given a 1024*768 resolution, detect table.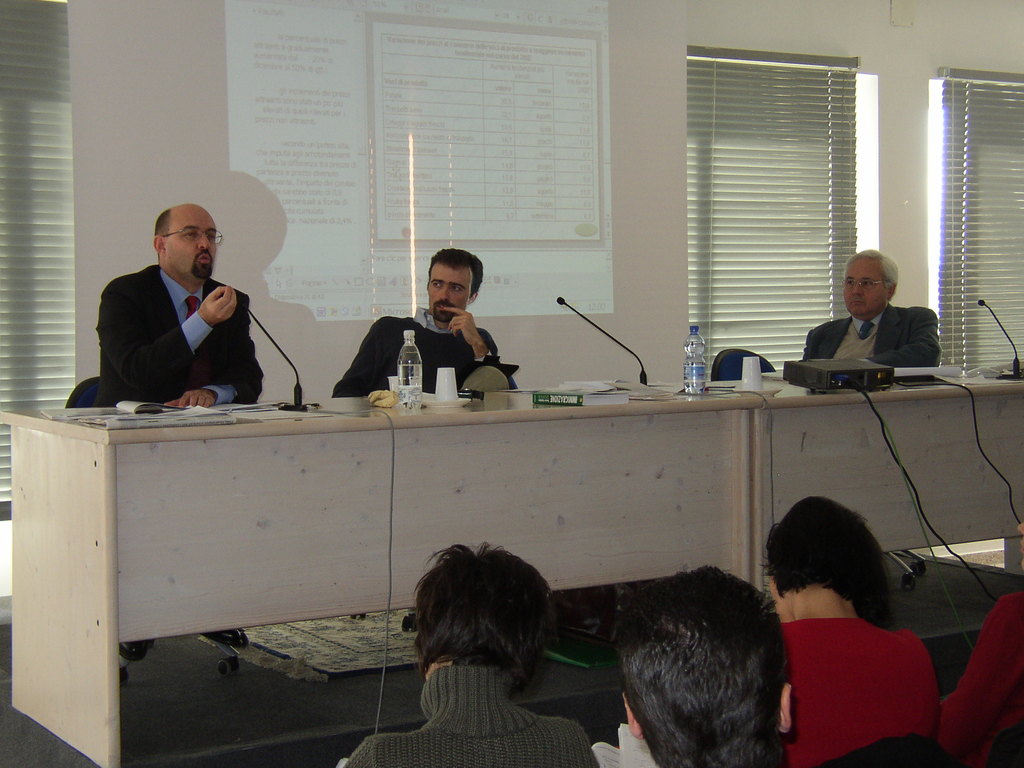
[x1=8, y1=374, x2=900, y2=675].
